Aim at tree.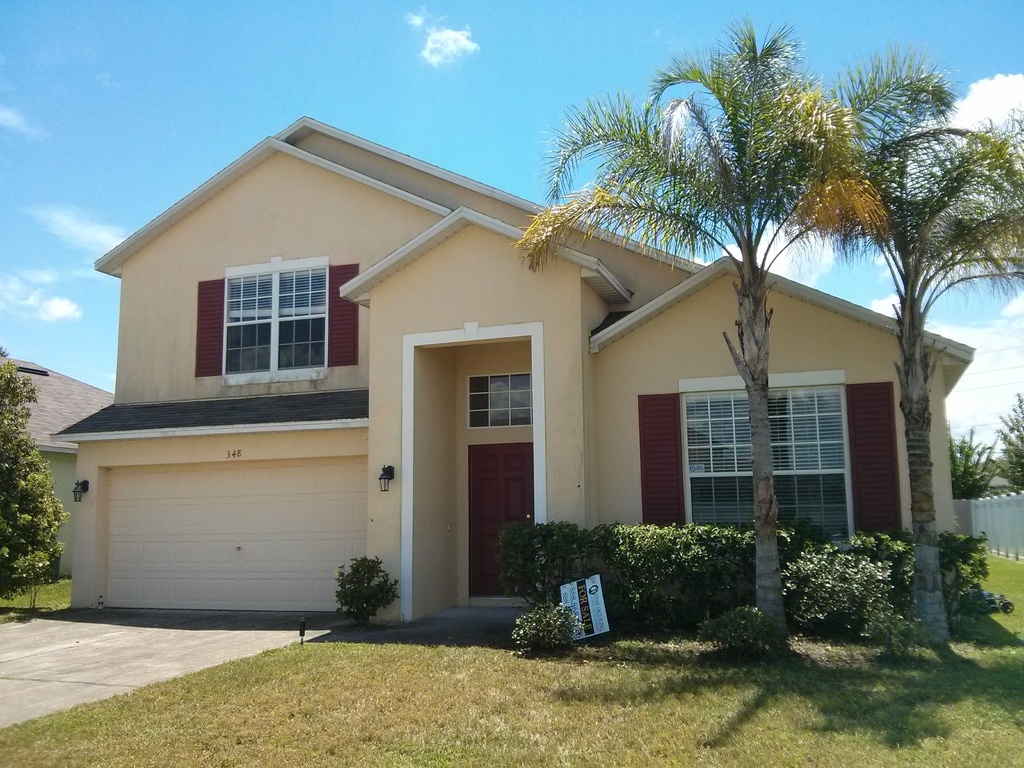
Aimed at bbox=(514, 17, 880, 636).
